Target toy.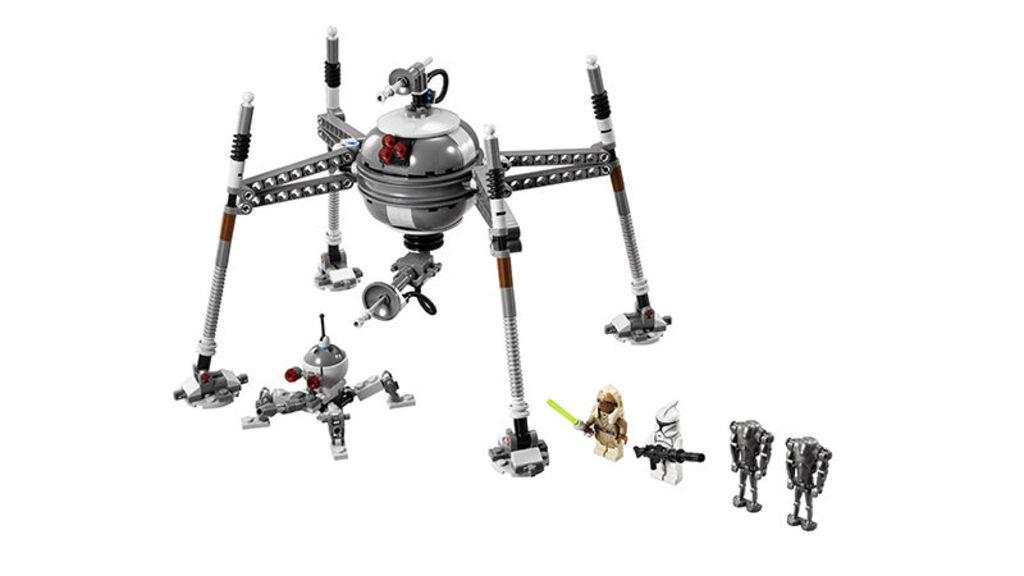
Target region: [534, 385, 630, 460].
